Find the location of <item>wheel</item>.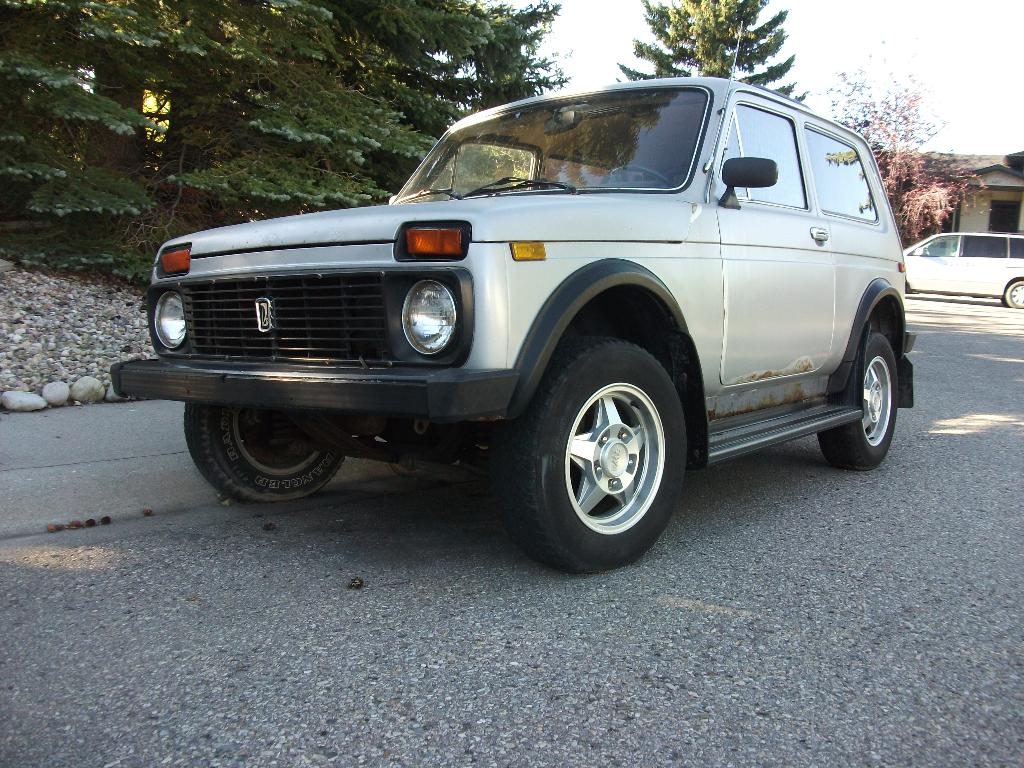
Location: detection(998, 276, 1023, 315).
